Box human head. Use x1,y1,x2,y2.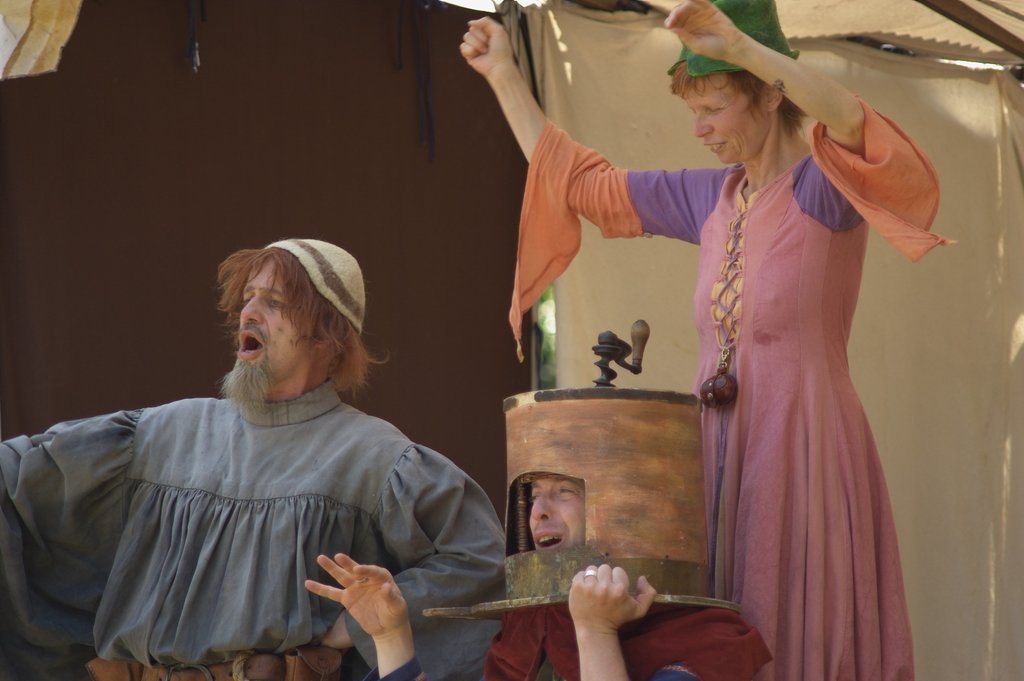
677,31,811,160.
